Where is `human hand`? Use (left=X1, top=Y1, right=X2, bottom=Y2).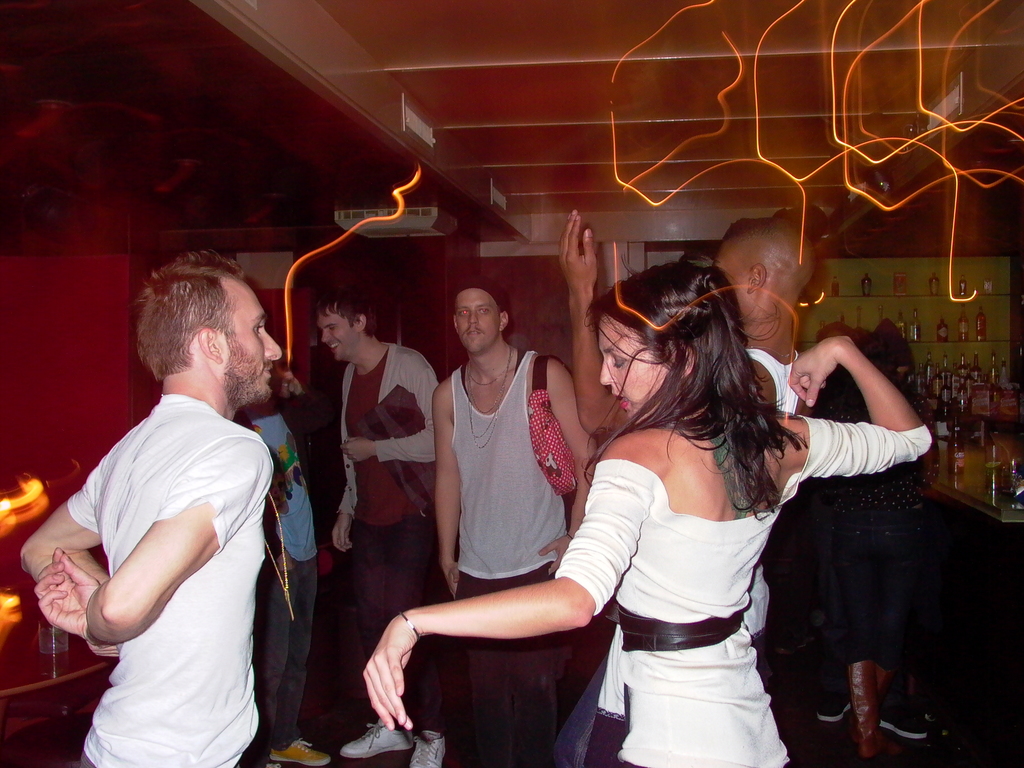
(left=442, top=560, right=460, bottom=598).
